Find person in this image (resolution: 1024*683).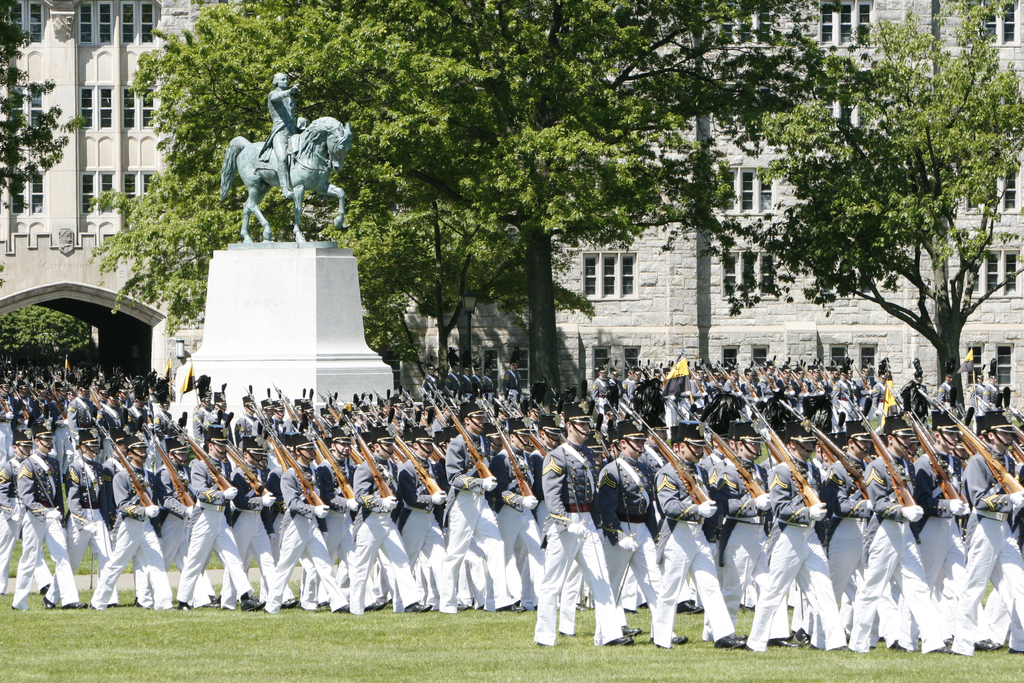
x1=265 y1=70 x2=307 y2=204.
